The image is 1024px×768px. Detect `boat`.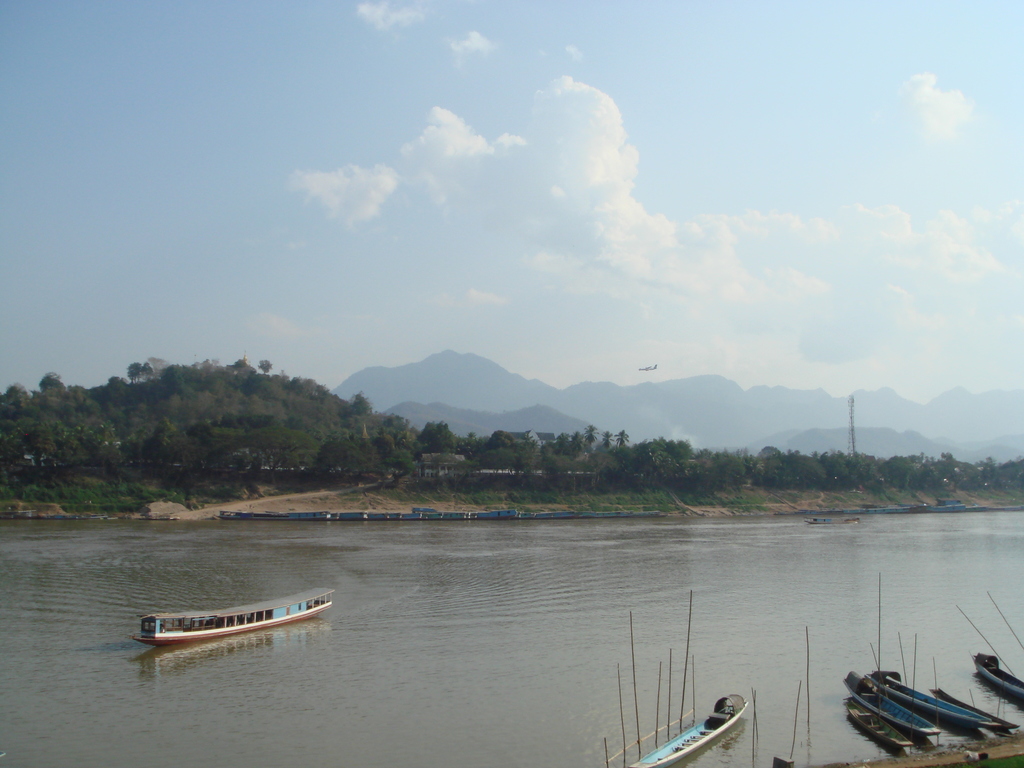
Detection: <region>845, 569, 938, 735</region>.
